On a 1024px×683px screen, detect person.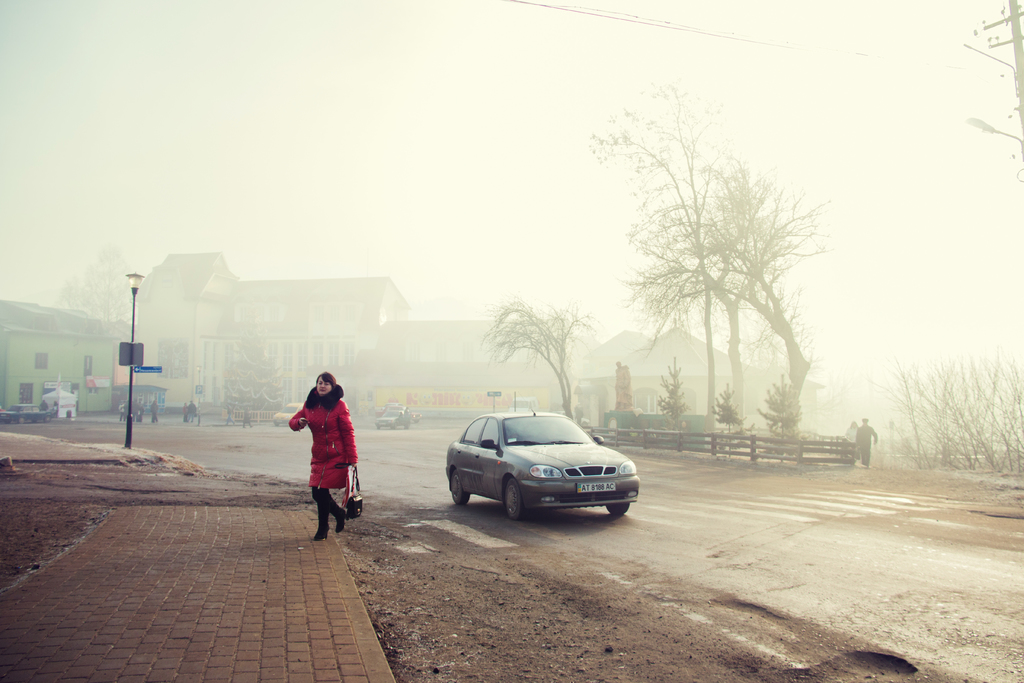
(left=616, top=362, right=631, bottom=413).
